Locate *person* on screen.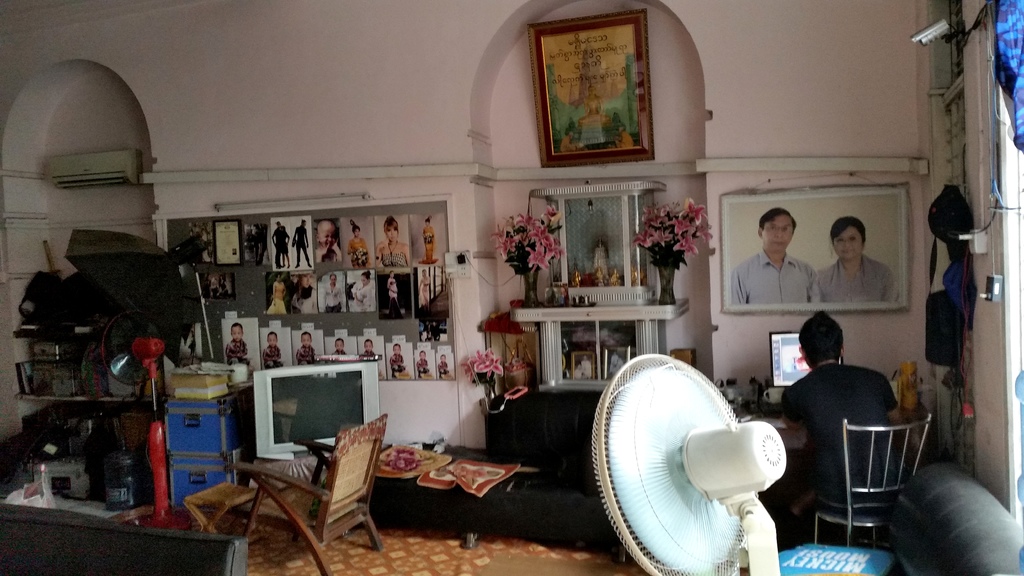
On screen at 291/273/315/314.
